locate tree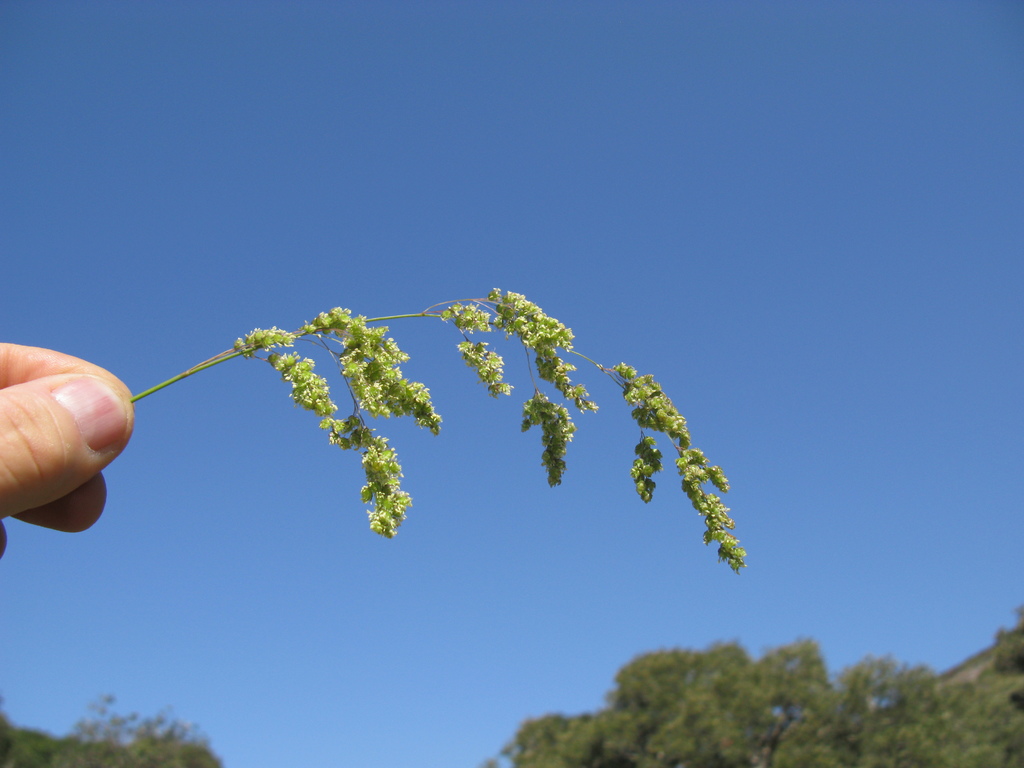
0,691,223,767
